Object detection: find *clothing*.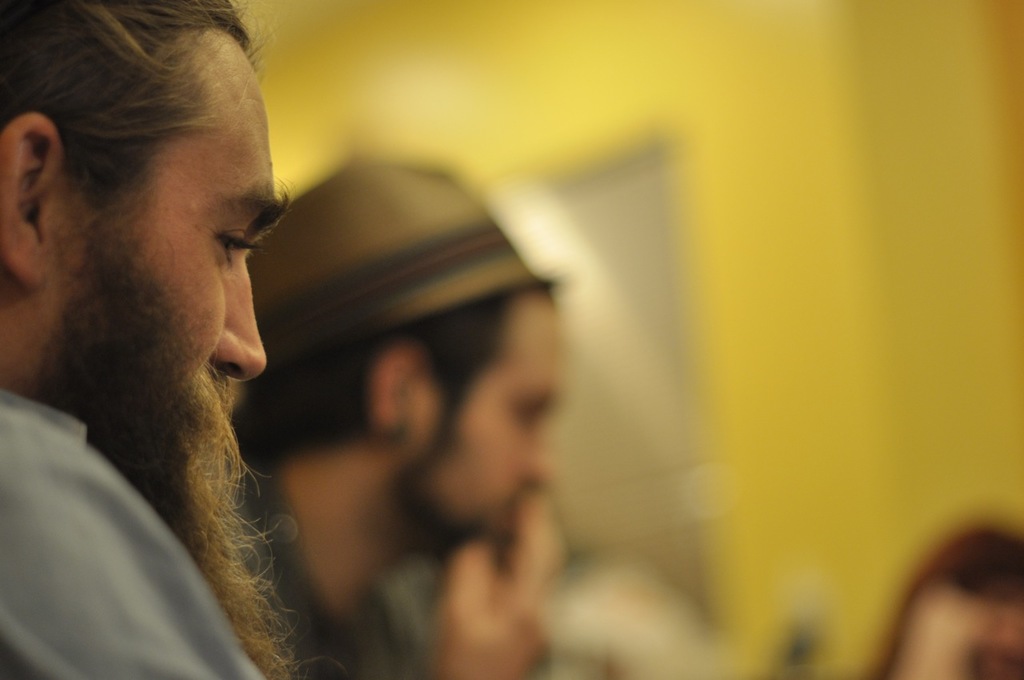
{"left": 224, "top": 453, "right": 458, "bottom": 679}.
